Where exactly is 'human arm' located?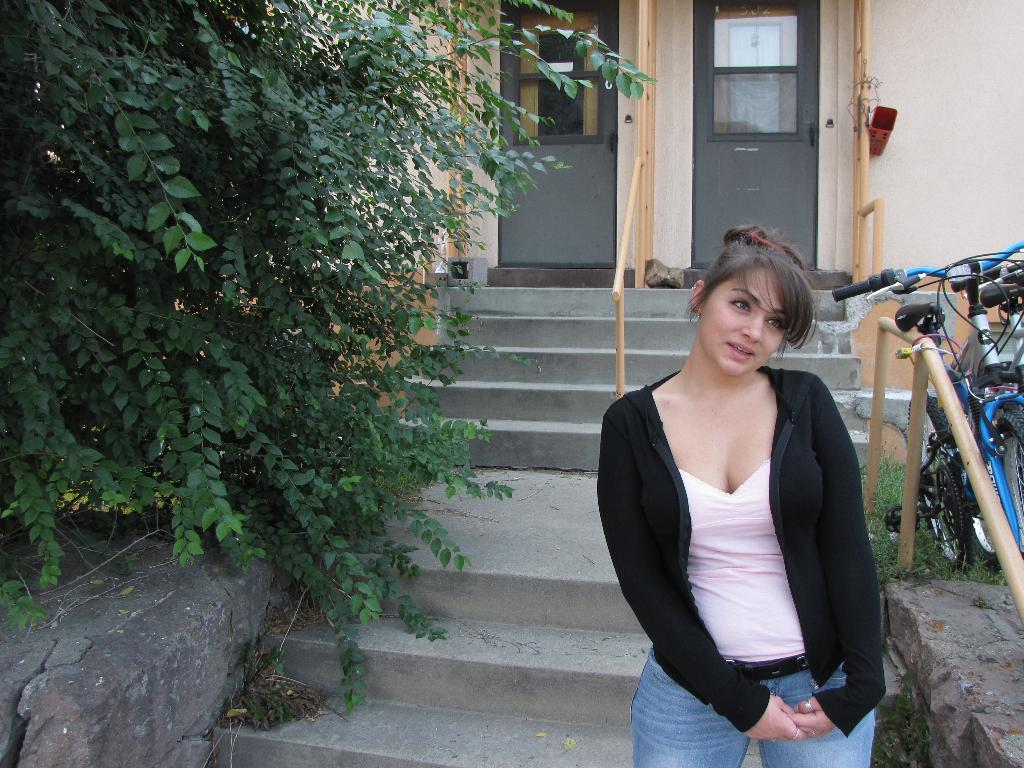
Its bounding box is [794,382,890,738].
